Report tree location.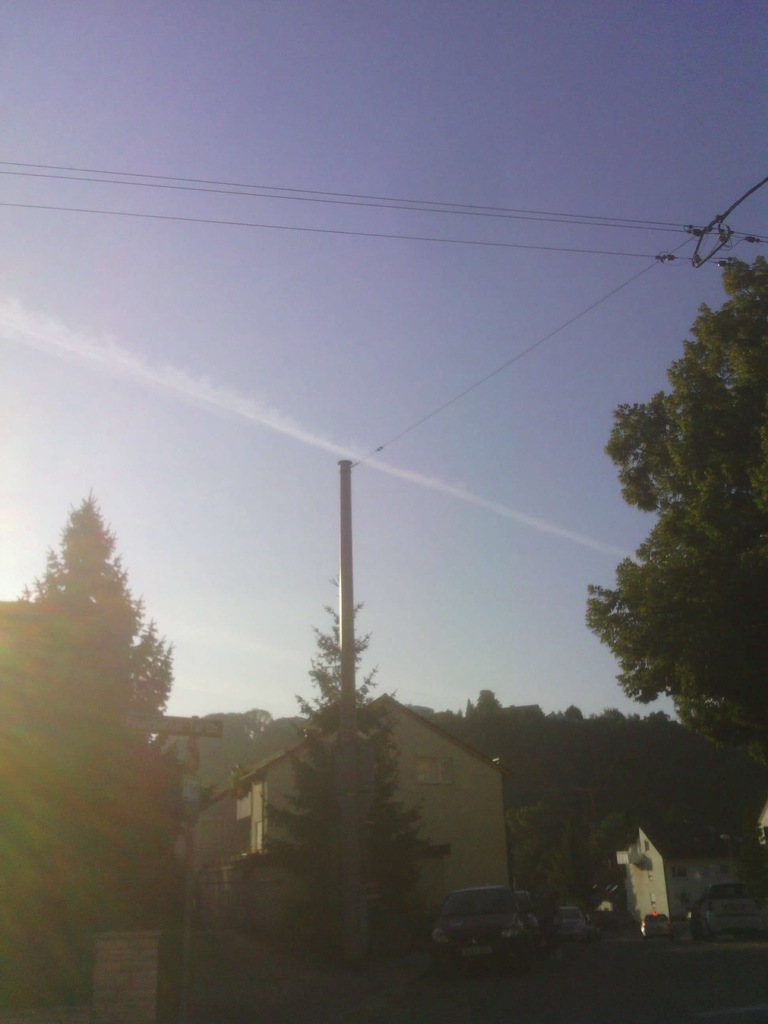
Report: rect(9, 496, 184, 947).
